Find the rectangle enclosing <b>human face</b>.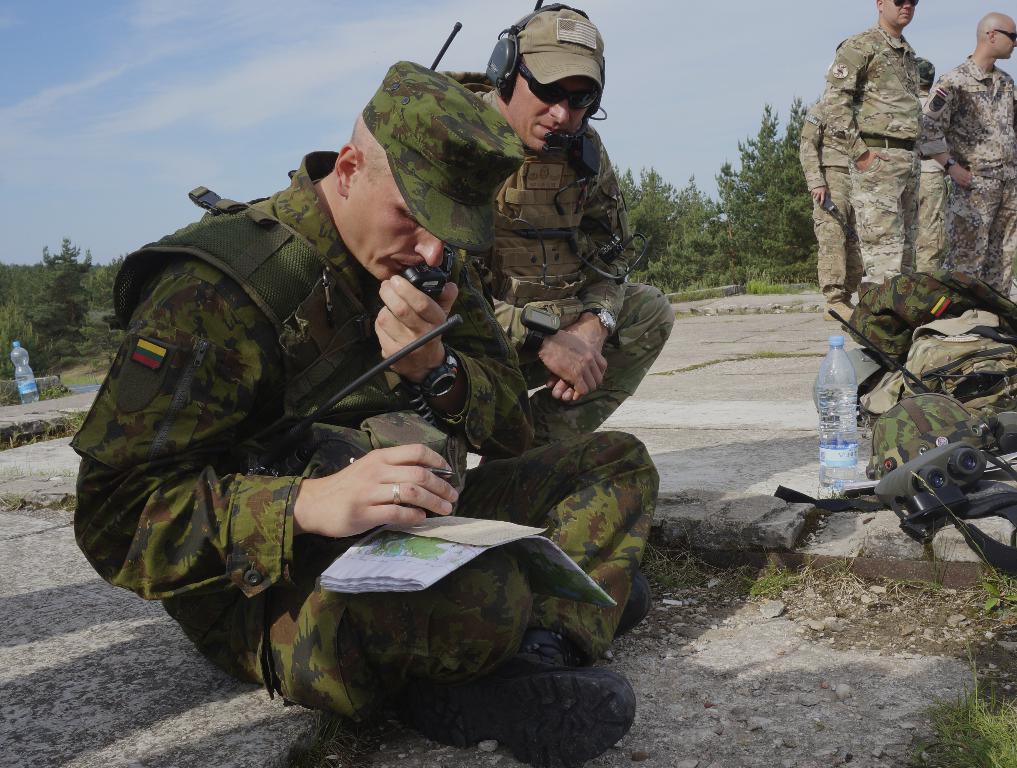
x1=498, y1=73, x2=584, y2=150.
